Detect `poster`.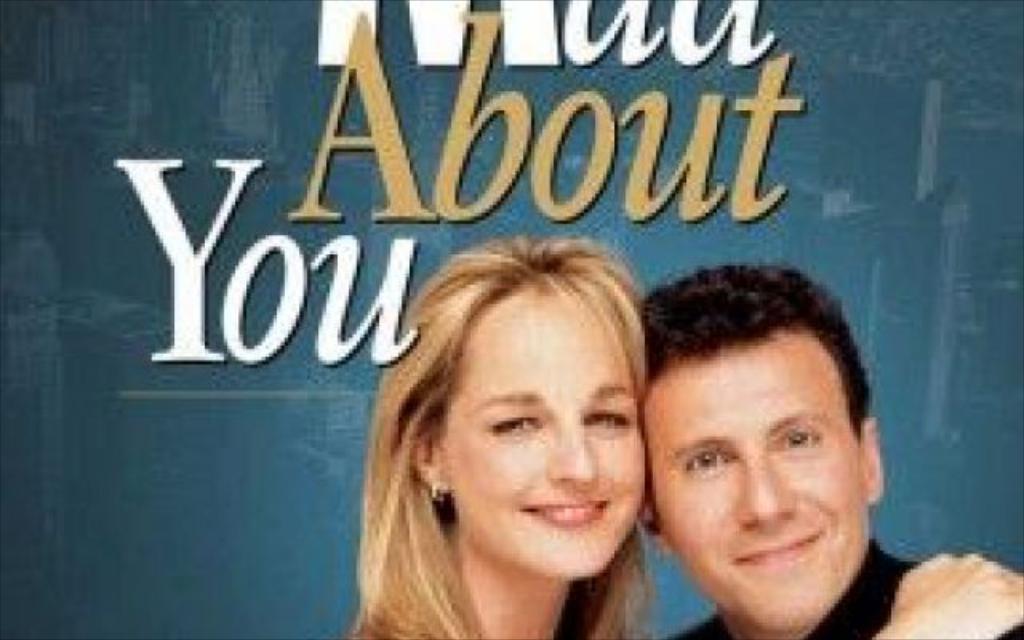
Detected at 0, 0, 1022, 638.
